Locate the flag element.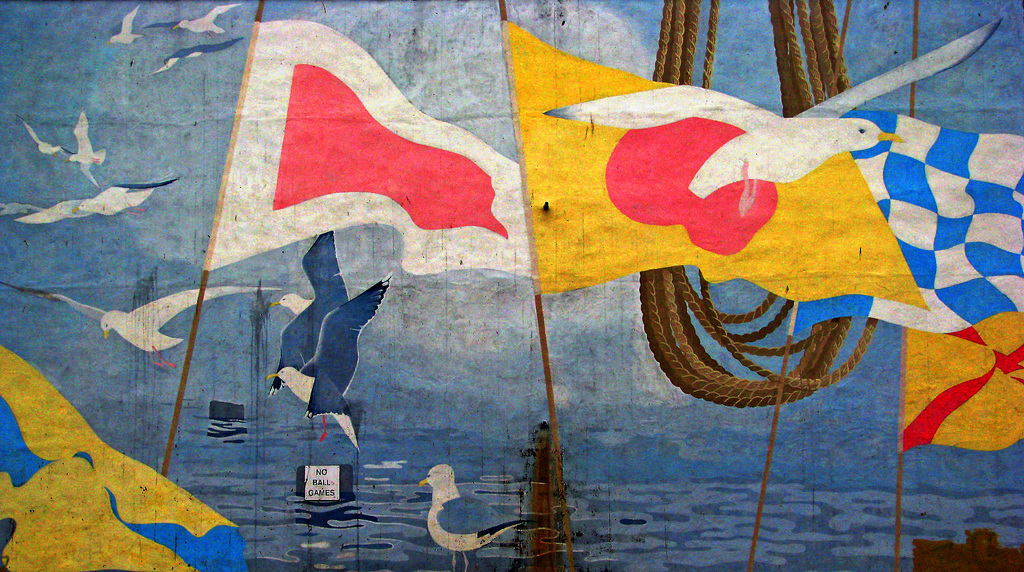
Element bbox: locate(786, 113, 1023, 341).
